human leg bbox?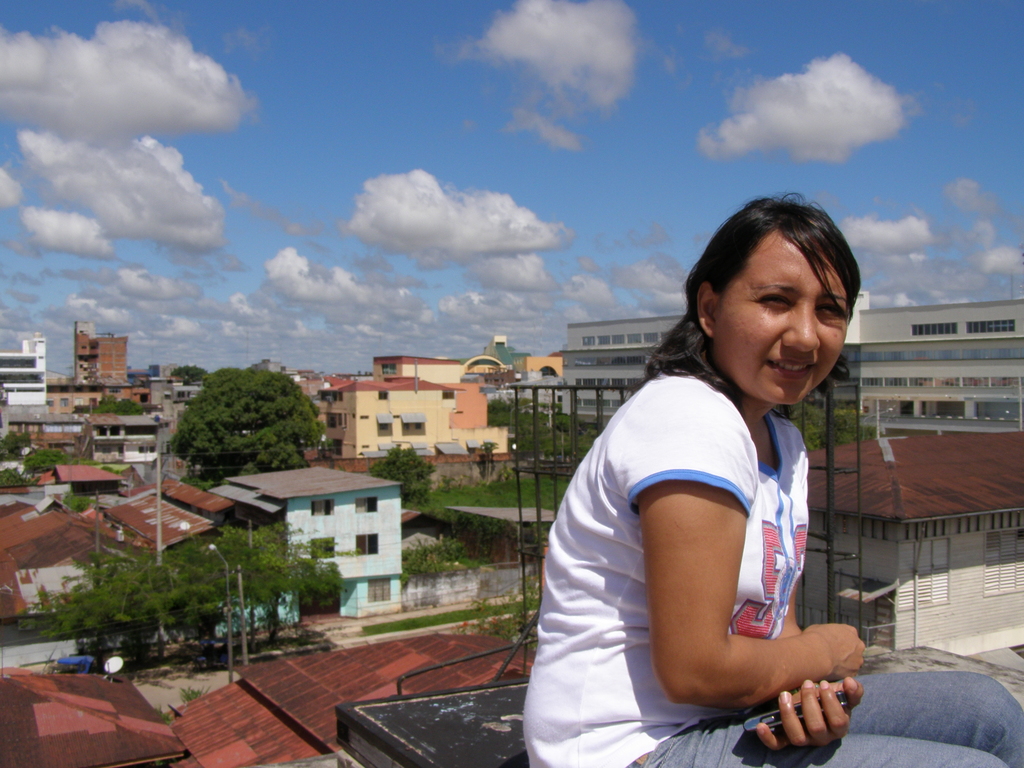
bbox=[623, 724, 1019, 767]
